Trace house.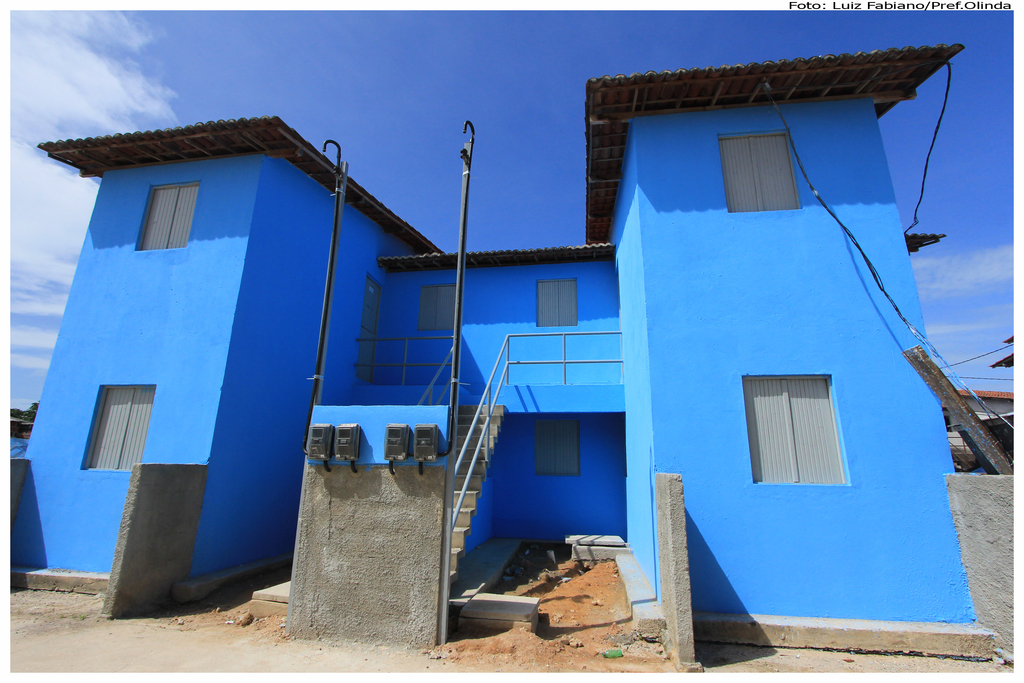
Traced to 9:43:998:655.
